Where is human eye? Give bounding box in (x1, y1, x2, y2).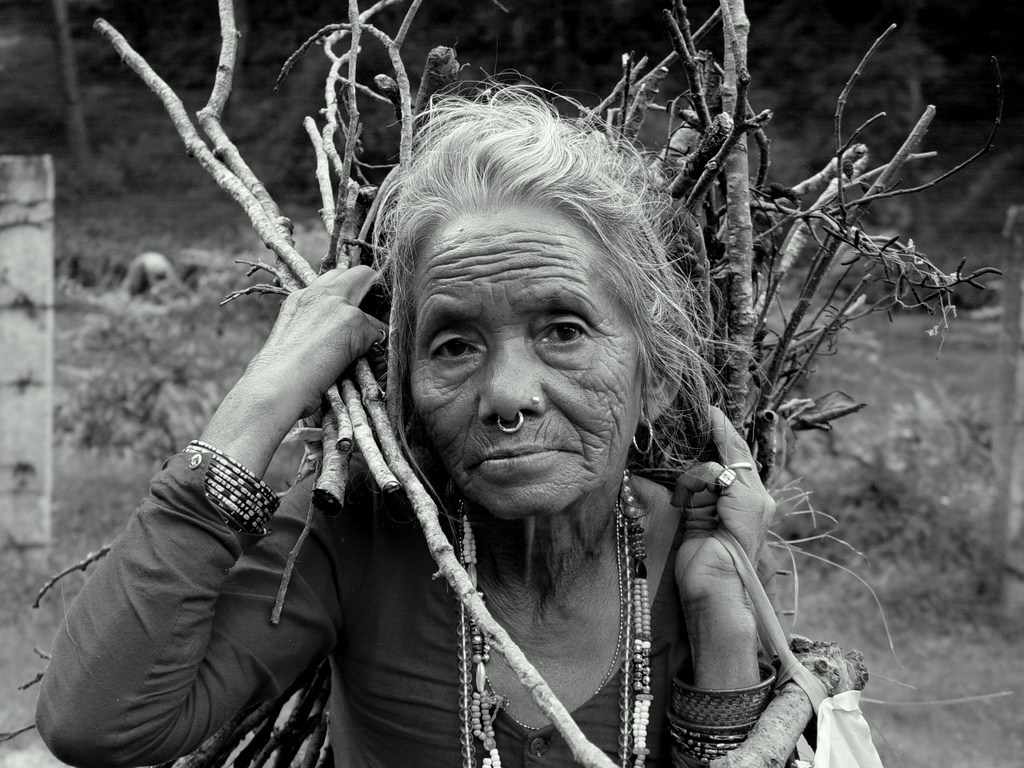
(431, 327, 482, 362).
